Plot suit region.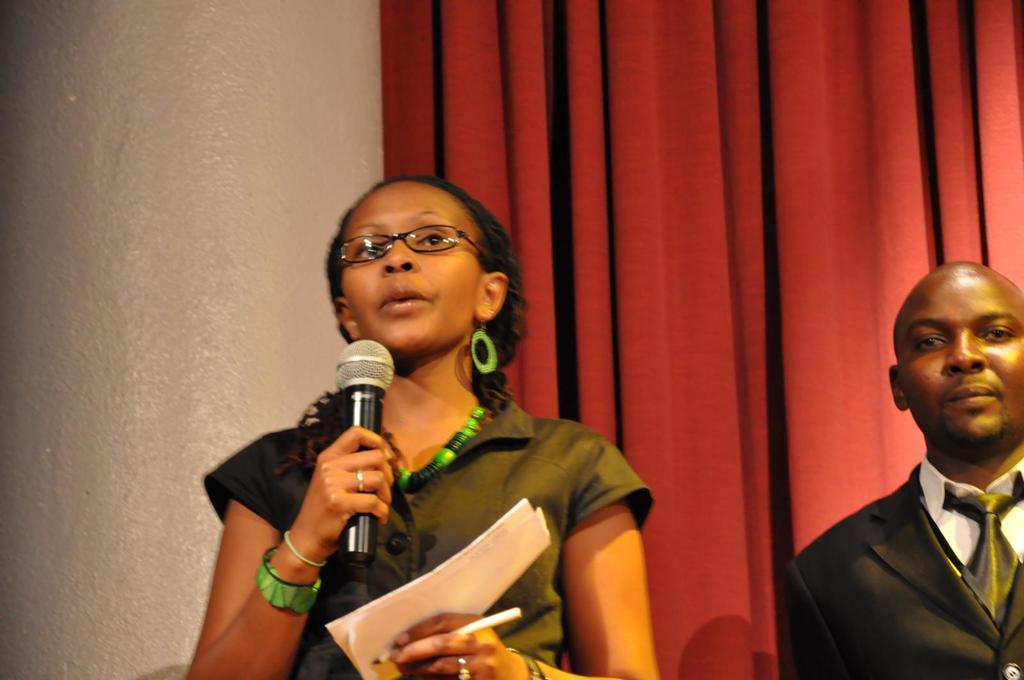
Plotted at [left=794, top=413, right=1023, bottom=653].
